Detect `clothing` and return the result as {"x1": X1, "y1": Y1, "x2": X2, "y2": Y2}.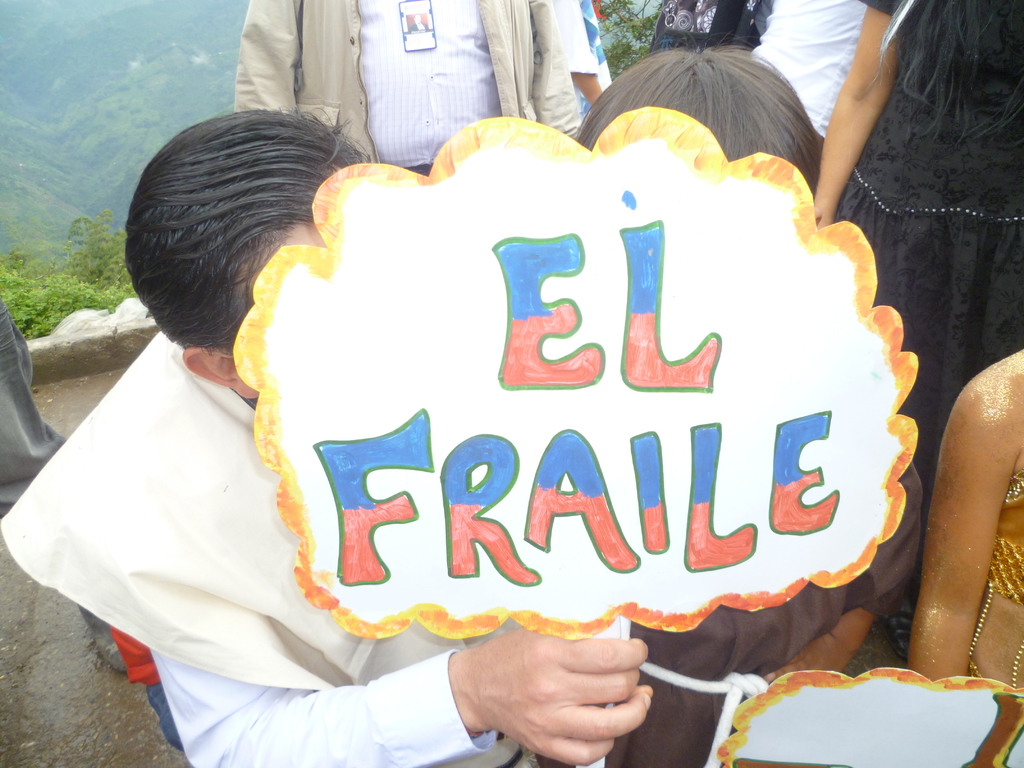
{"x1": 607, "y1": 452, "x2": 923, "y2": 767}.
